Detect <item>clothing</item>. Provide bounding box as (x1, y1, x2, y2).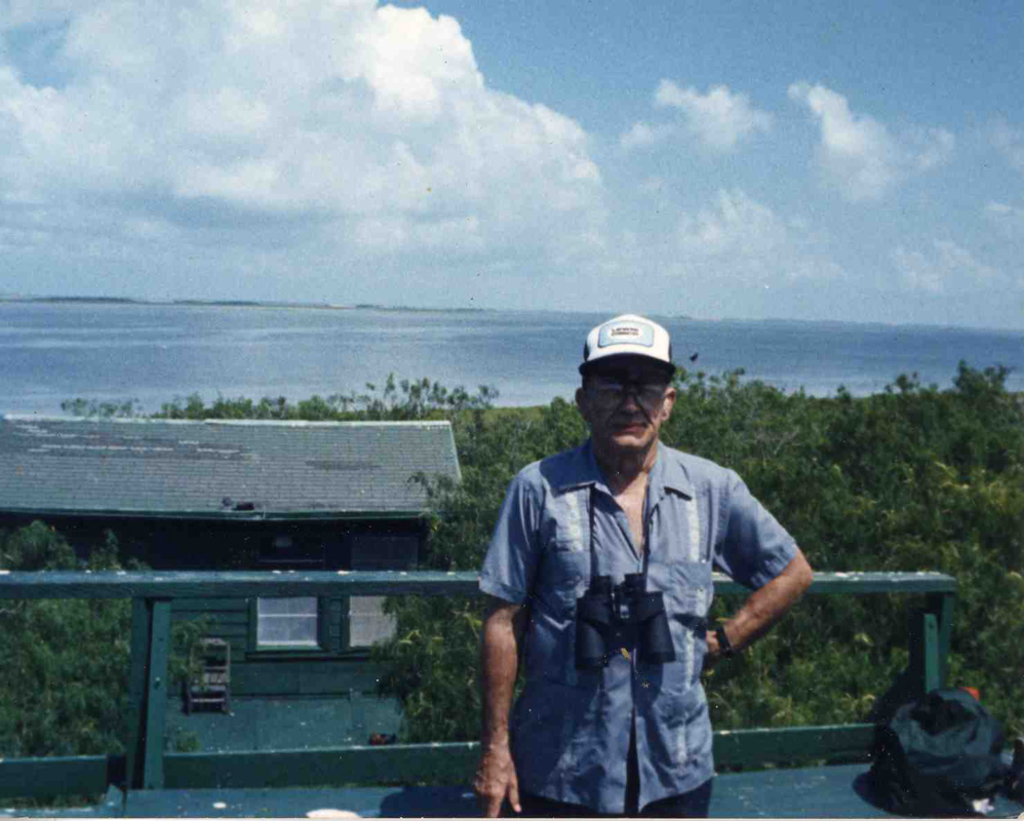
(480, 433, 797, 820).
